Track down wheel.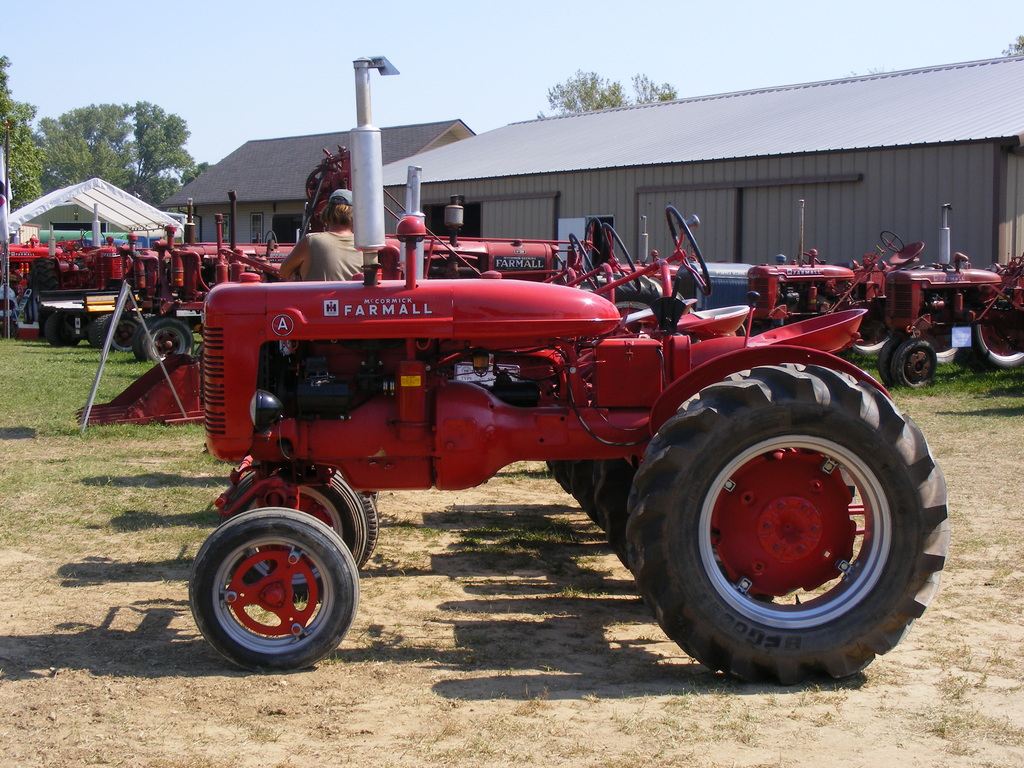
Tracked to (x1=45, y1=312, x2=79, y2=346).
